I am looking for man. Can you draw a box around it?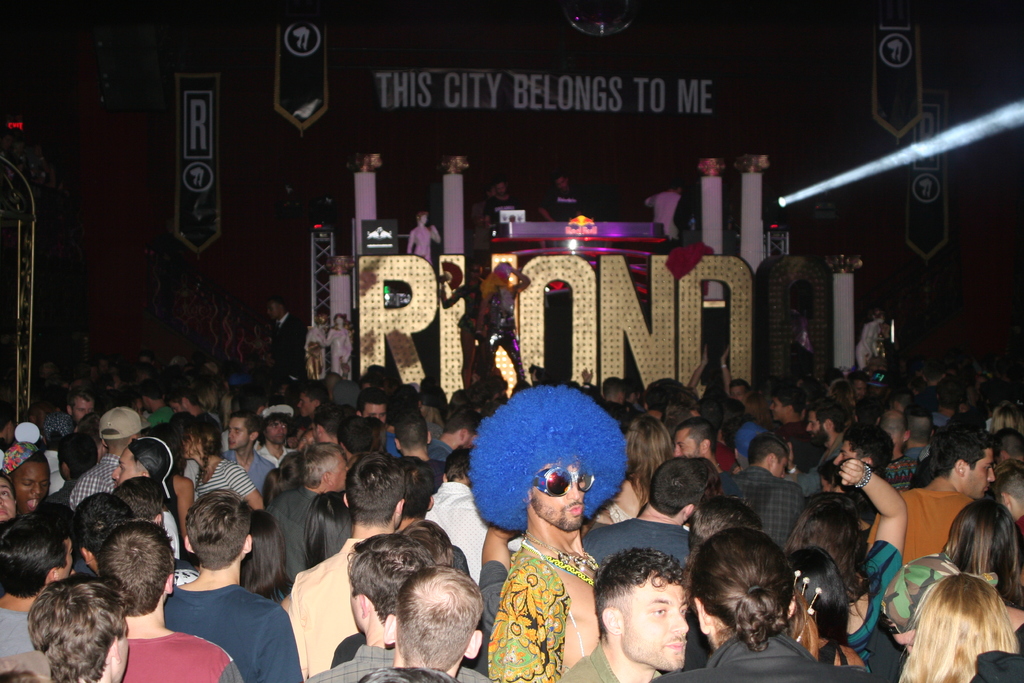
Sure, the bounding box is pyautogui.locateOnScreen(474, 378, 633, 682).
